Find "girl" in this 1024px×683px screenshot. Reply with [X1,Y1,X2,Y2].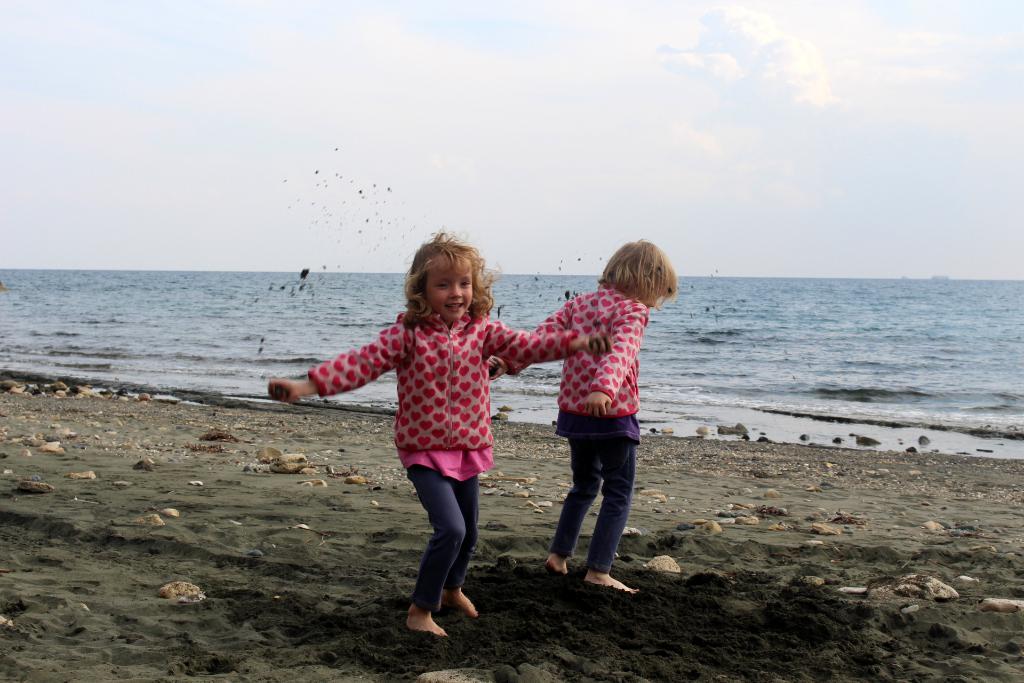
[269,229,610,637].
